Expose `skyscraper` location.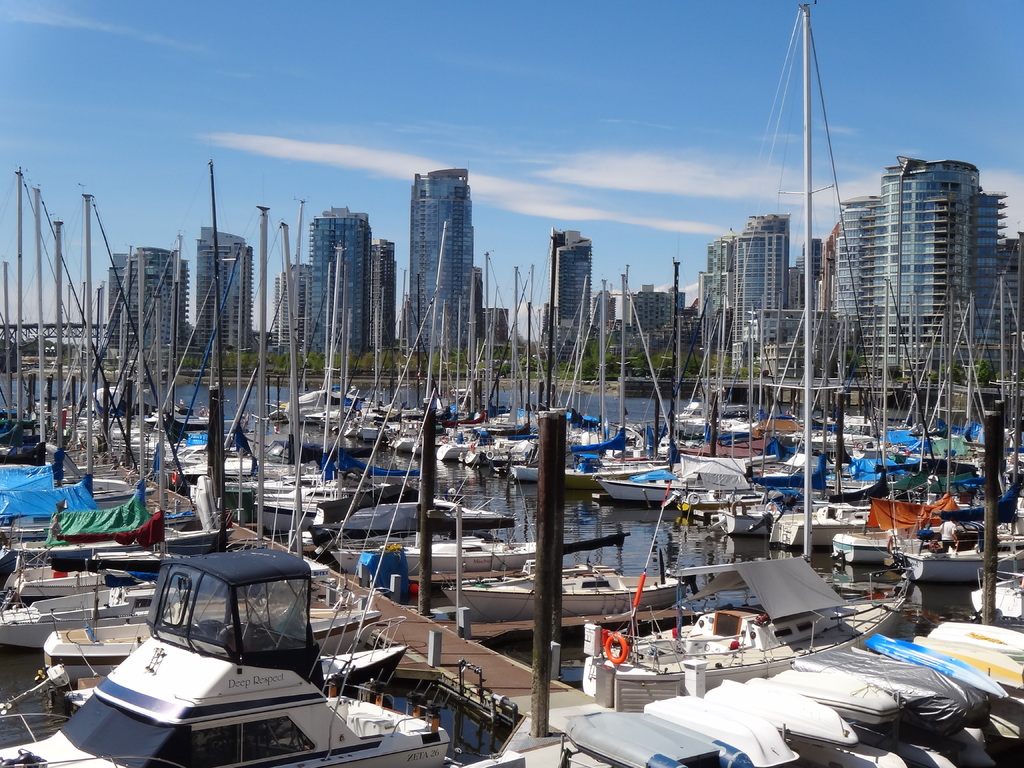
Exposed at BBox(104, 241, 196, 369).
